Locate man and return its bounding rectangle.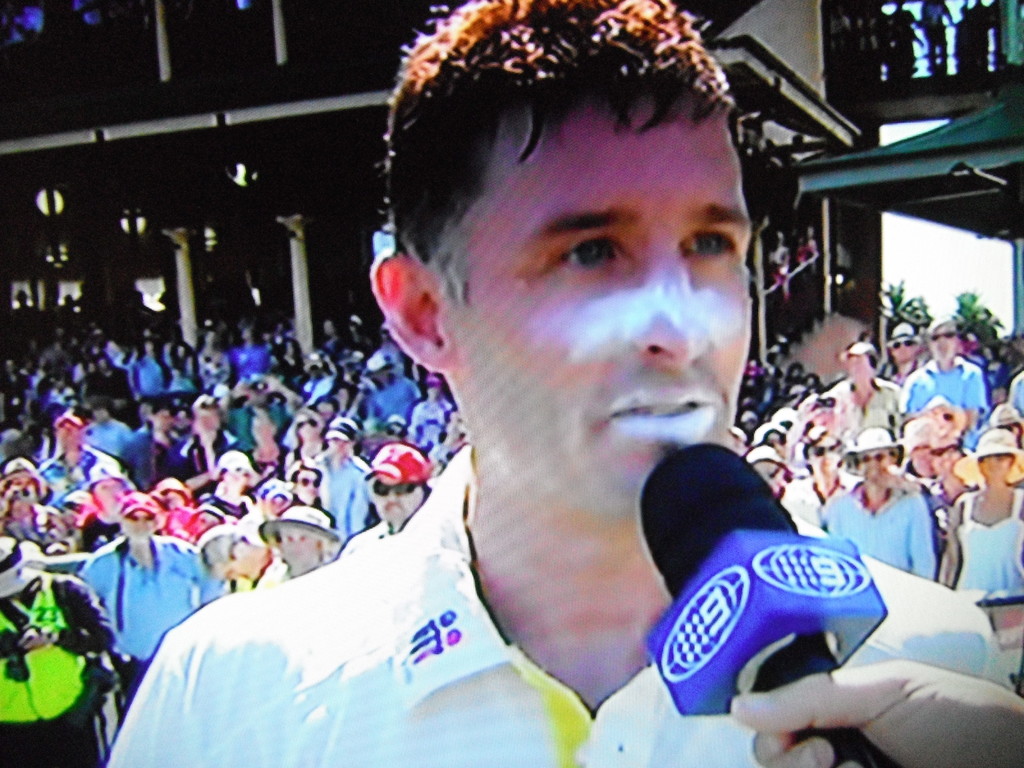
left=104, top=0, right=1021, bottom=767.
